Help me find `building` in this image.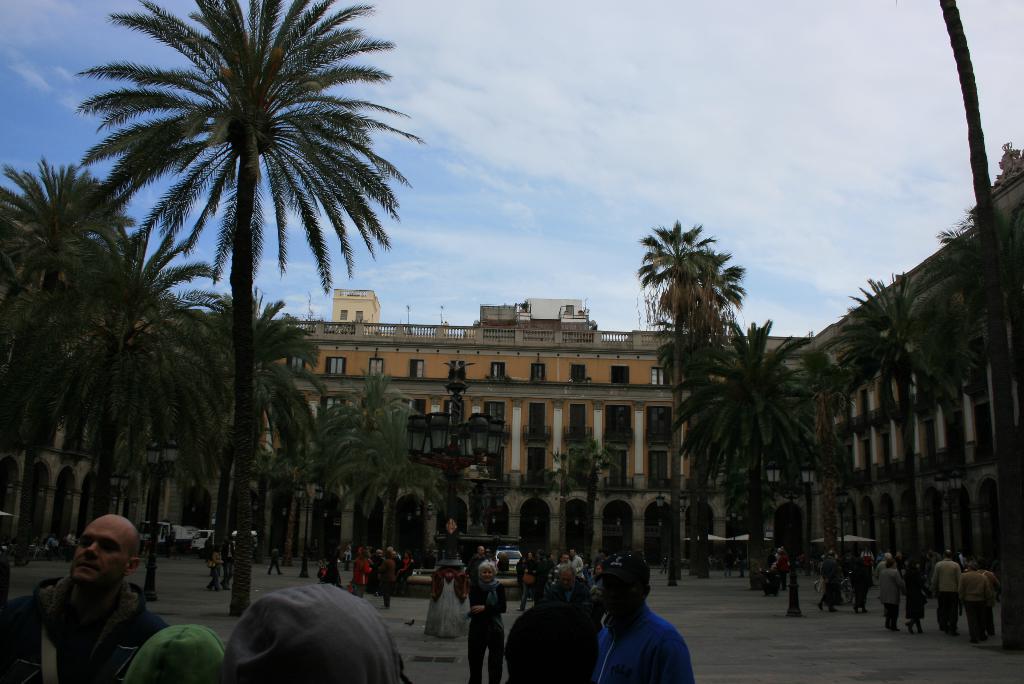
Found it: bbox=[0, 143, 1023, 570].
